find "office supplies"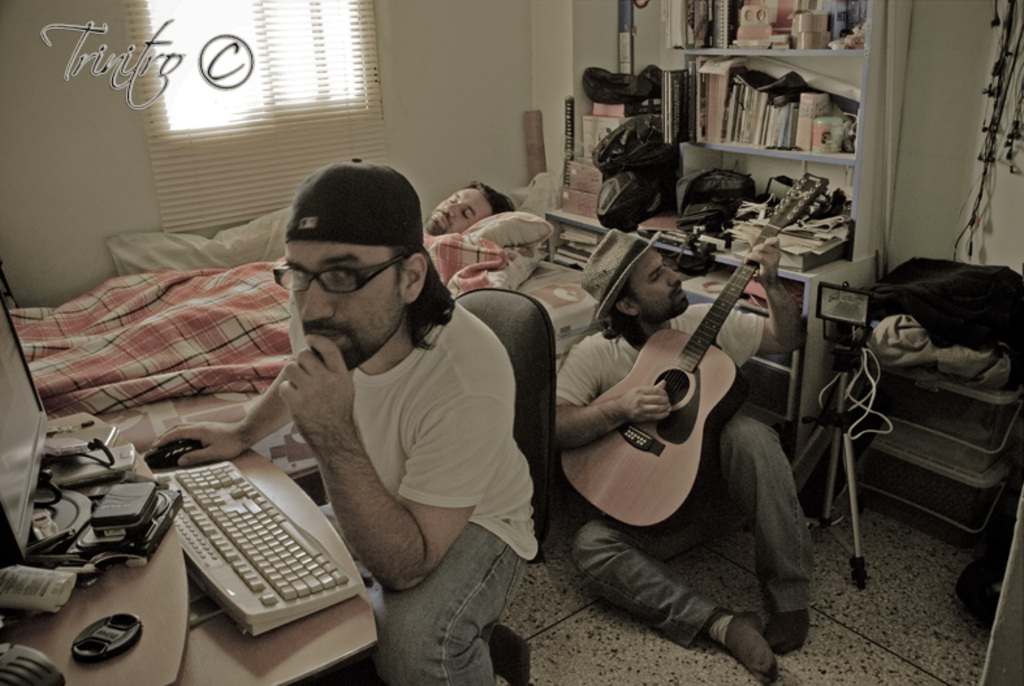
x1=5, y1=297, x2=49, y2=556
